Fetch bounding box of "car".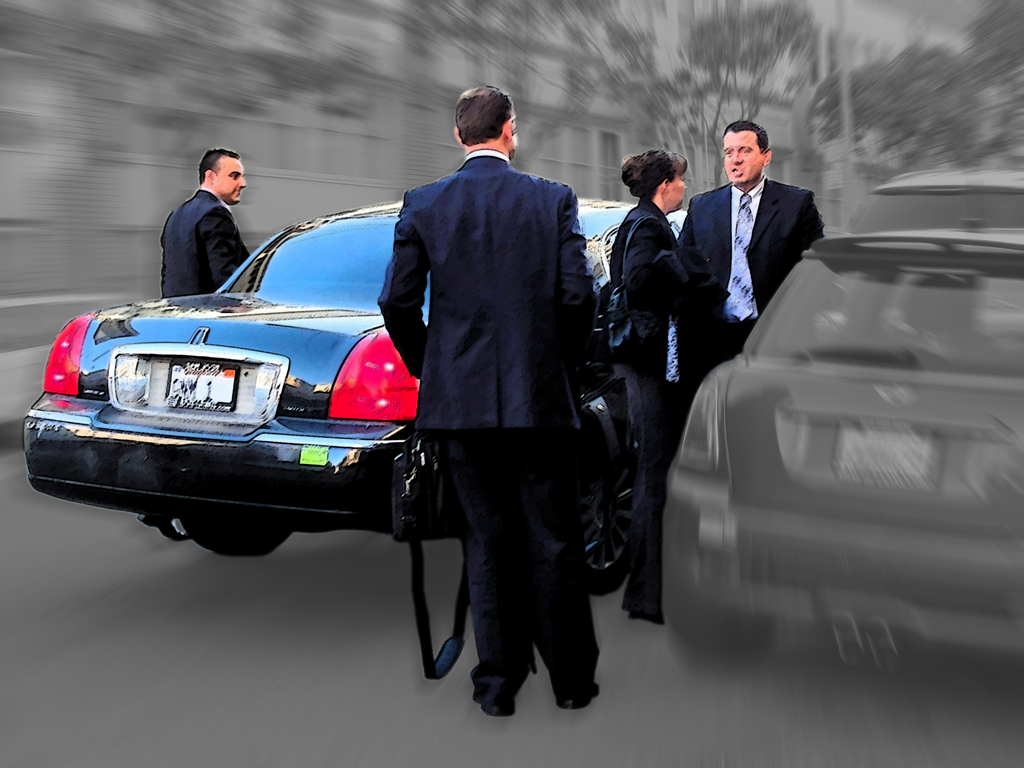
Bbox: 20:187:703:570.
